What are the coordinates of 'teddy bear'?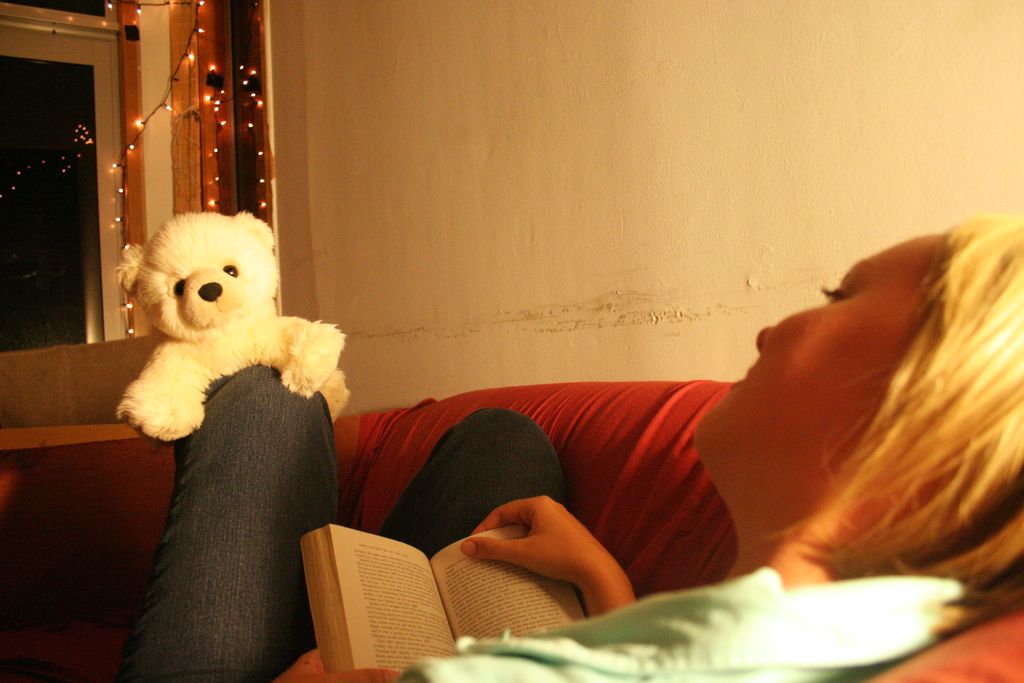
box=[116, 210, 353, 445].
